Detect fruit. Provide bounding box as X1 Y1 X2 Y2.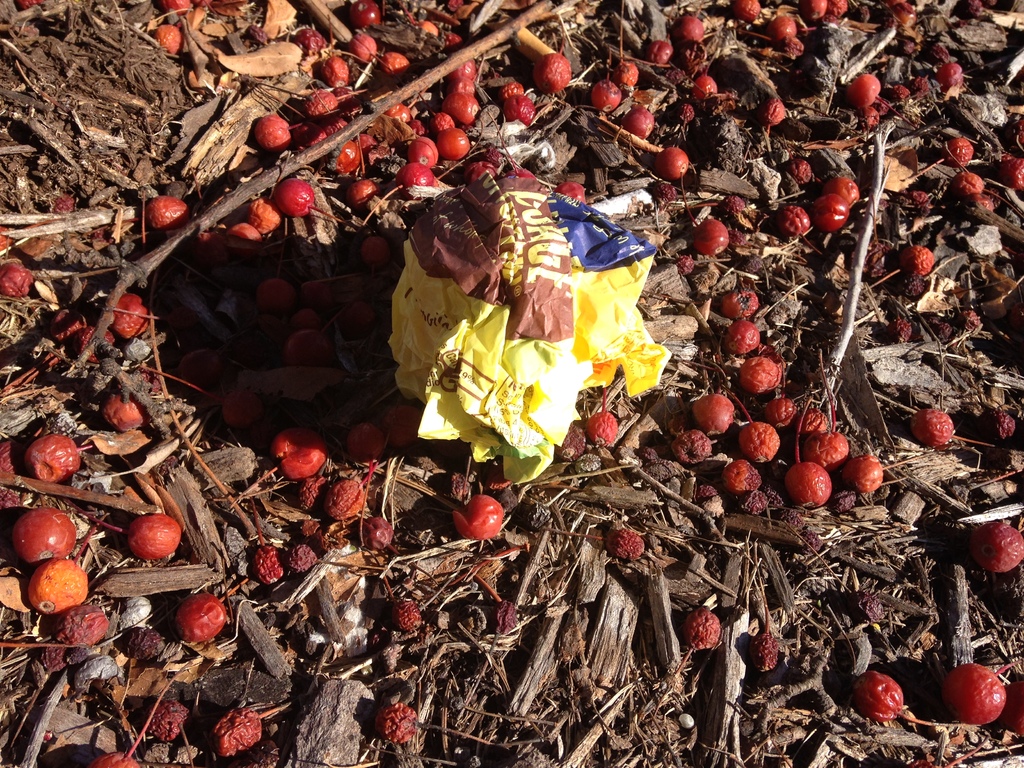
458 491 506 541.
